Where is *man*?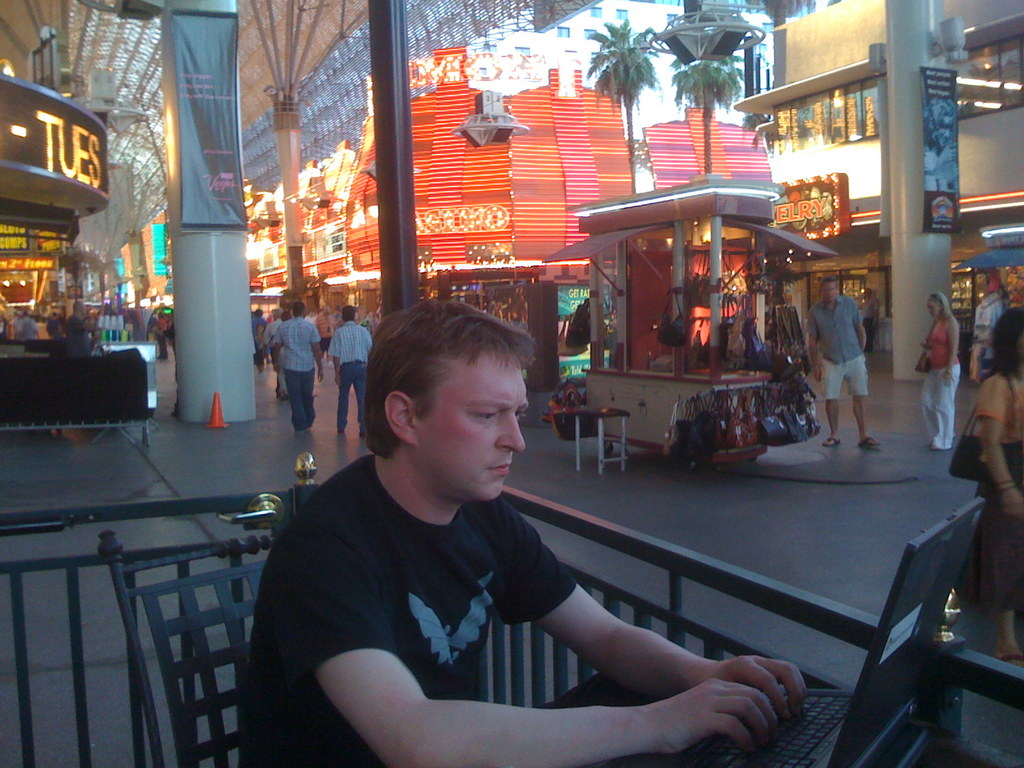
<region>317, 305, 335, 351</region>.
